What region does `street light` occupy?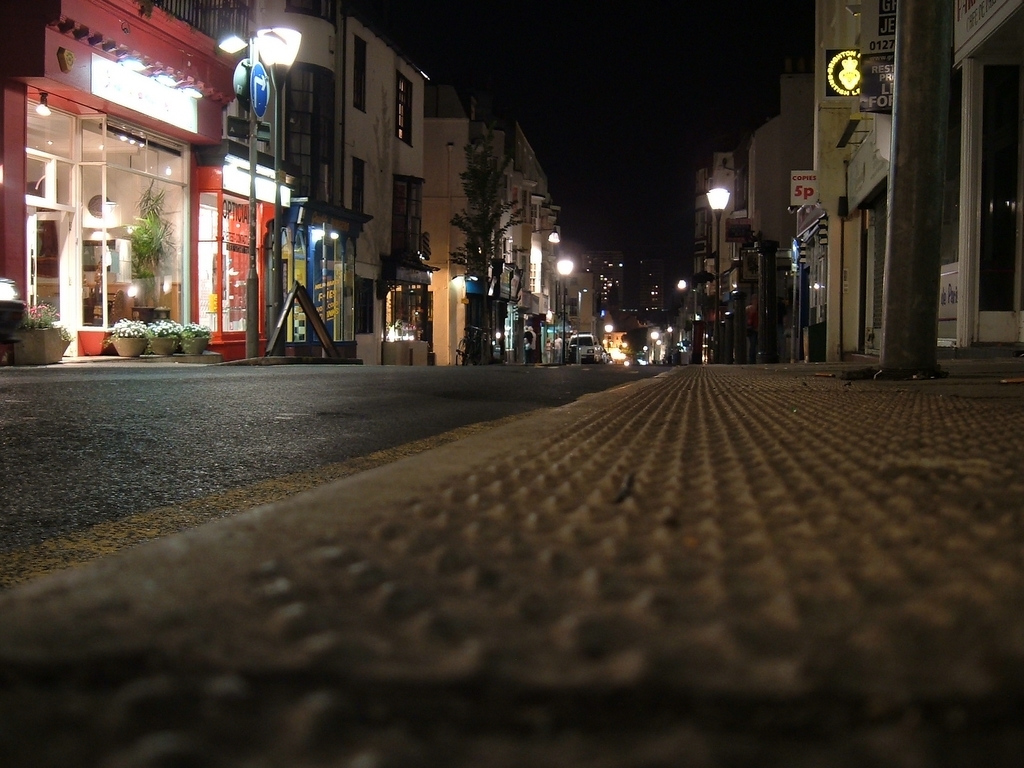
{"left": 638, "top": 344, "right": 650, "bottom": 353}.
